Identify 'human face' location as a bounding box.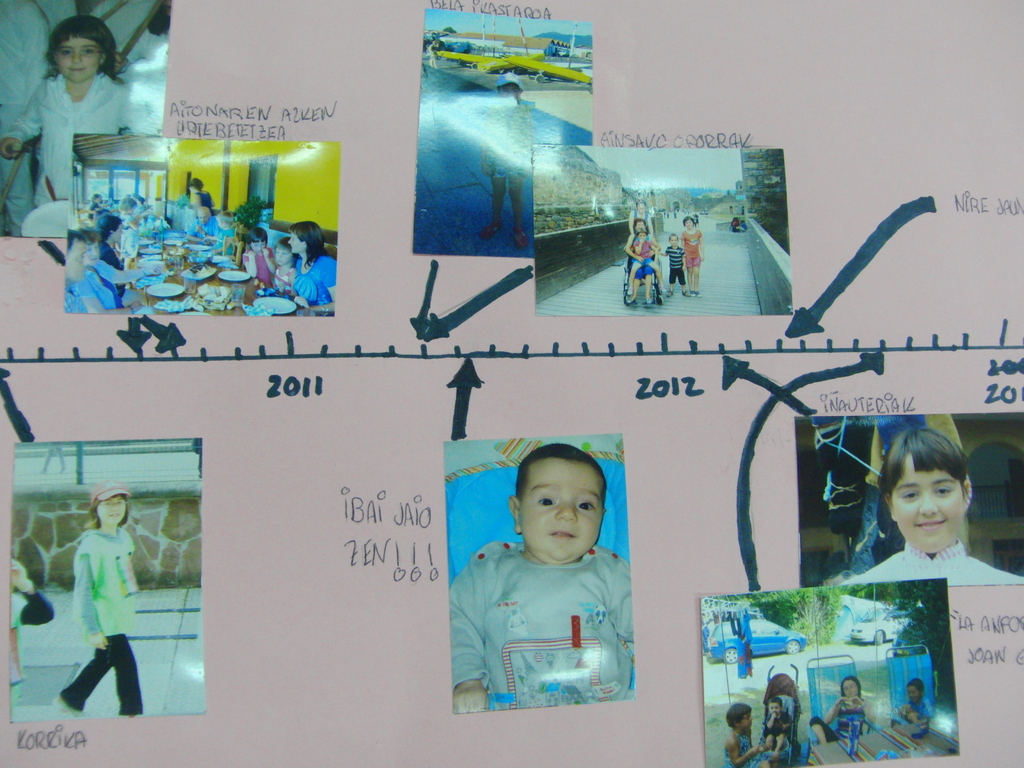
{"left": 521, "top": 463, "right": 606, "bottom": 565}.
